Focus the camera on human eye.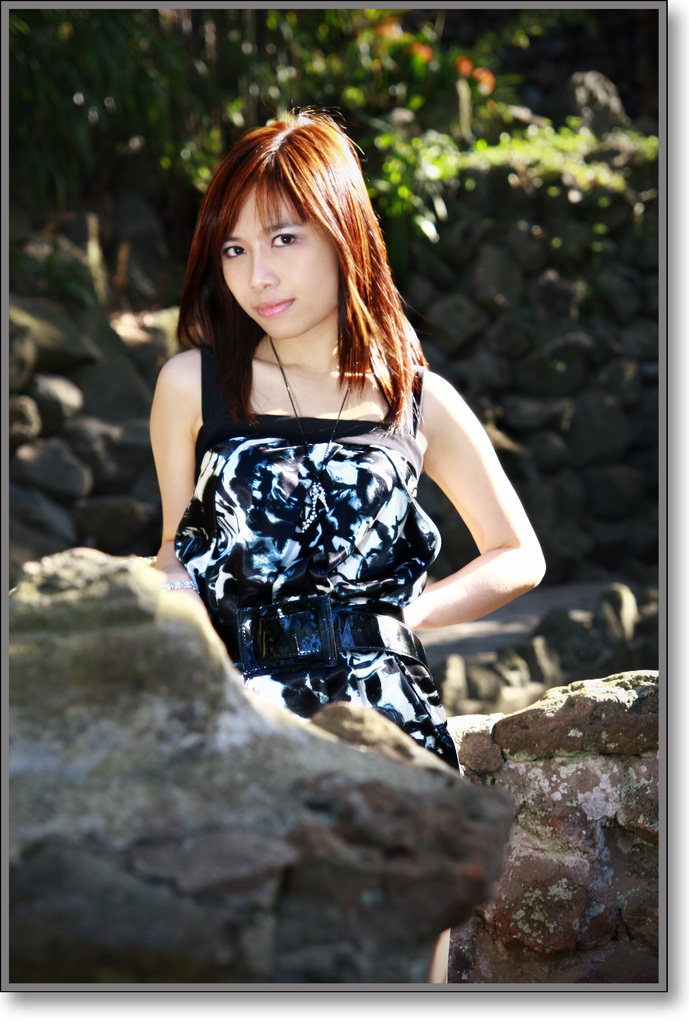
Focus region: (x1=266, y1=225, x2=311, y2=253).
